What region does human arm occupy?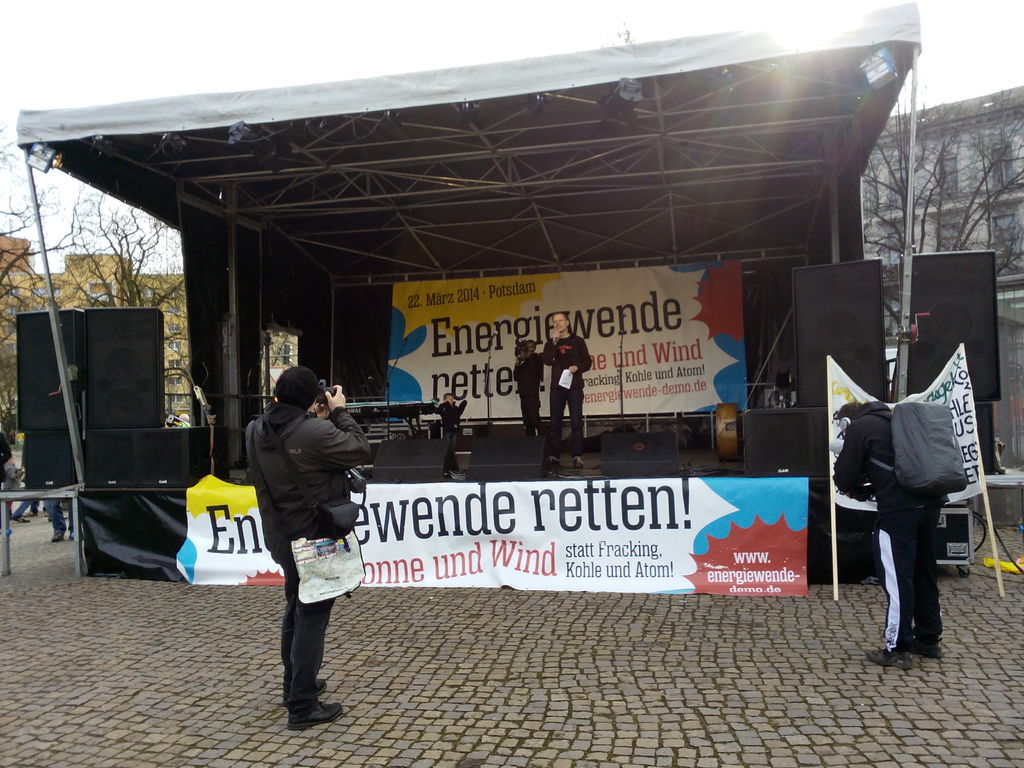
(570,336,596,374).
